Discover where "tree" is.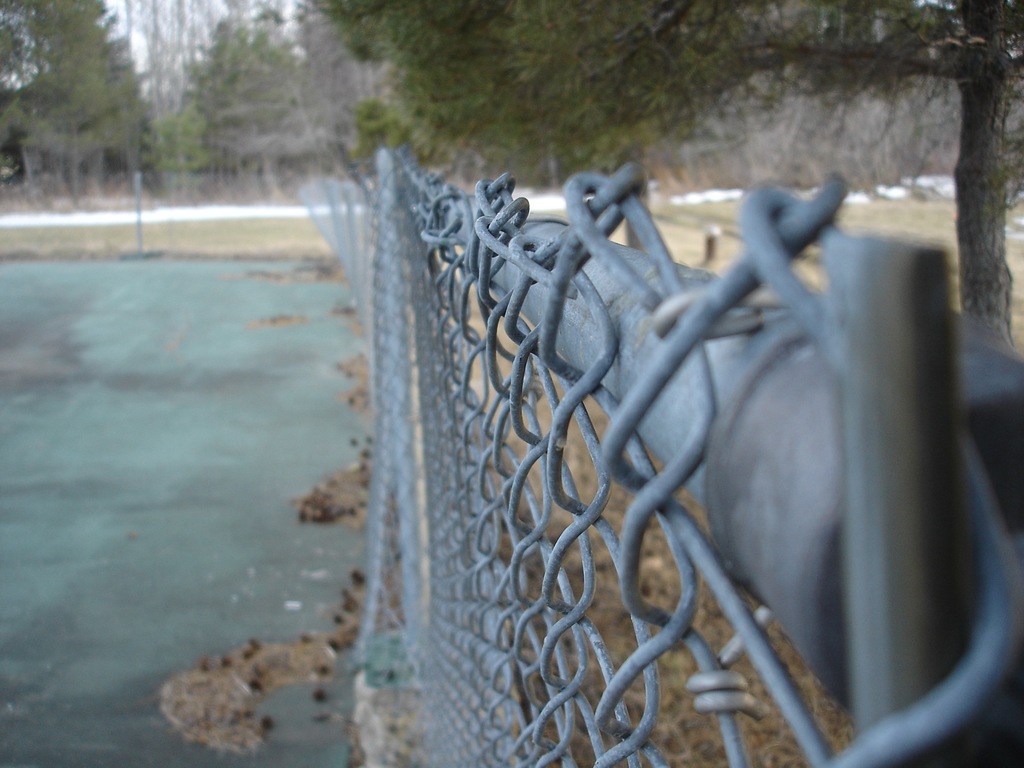
Discovered at x1=0, y1=0, x2=161, y2=203.
